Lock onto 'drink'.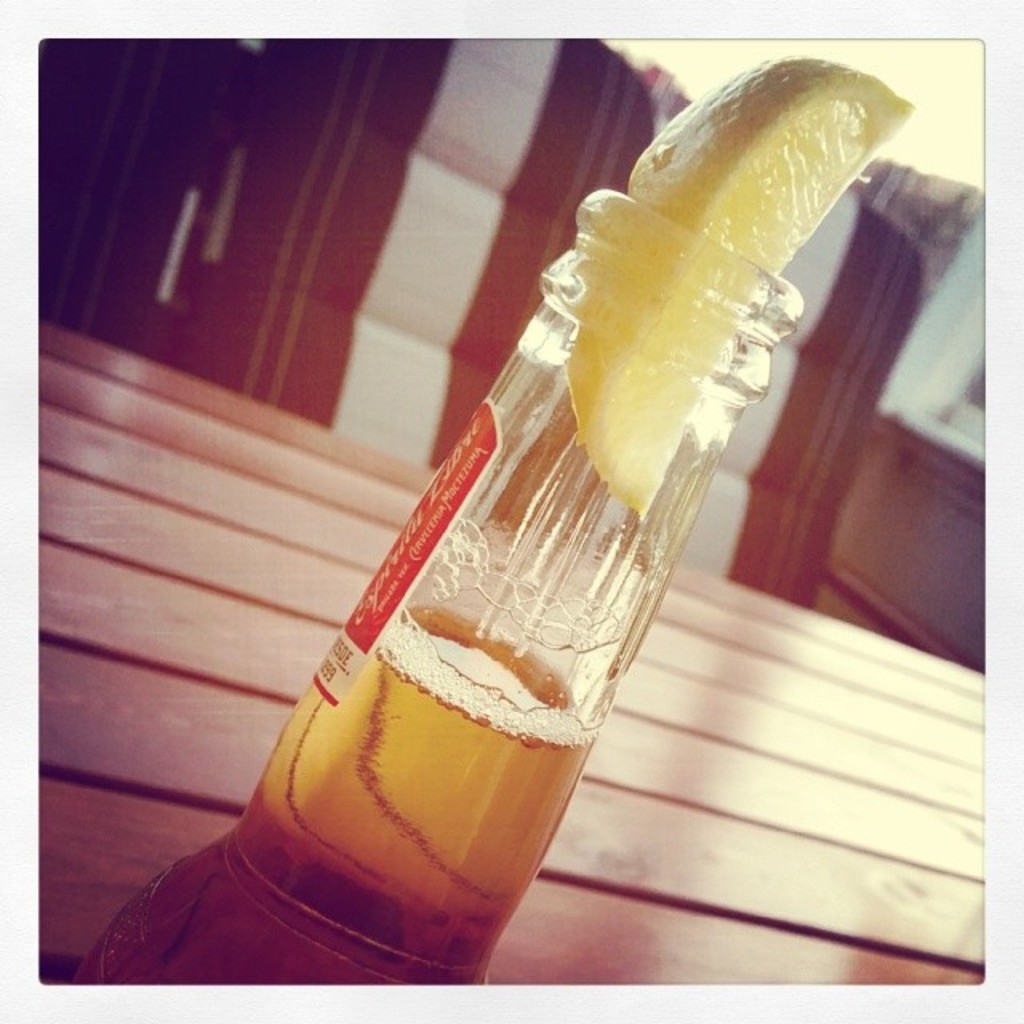
Locked: l=235, t=619, r=598, b=990.
